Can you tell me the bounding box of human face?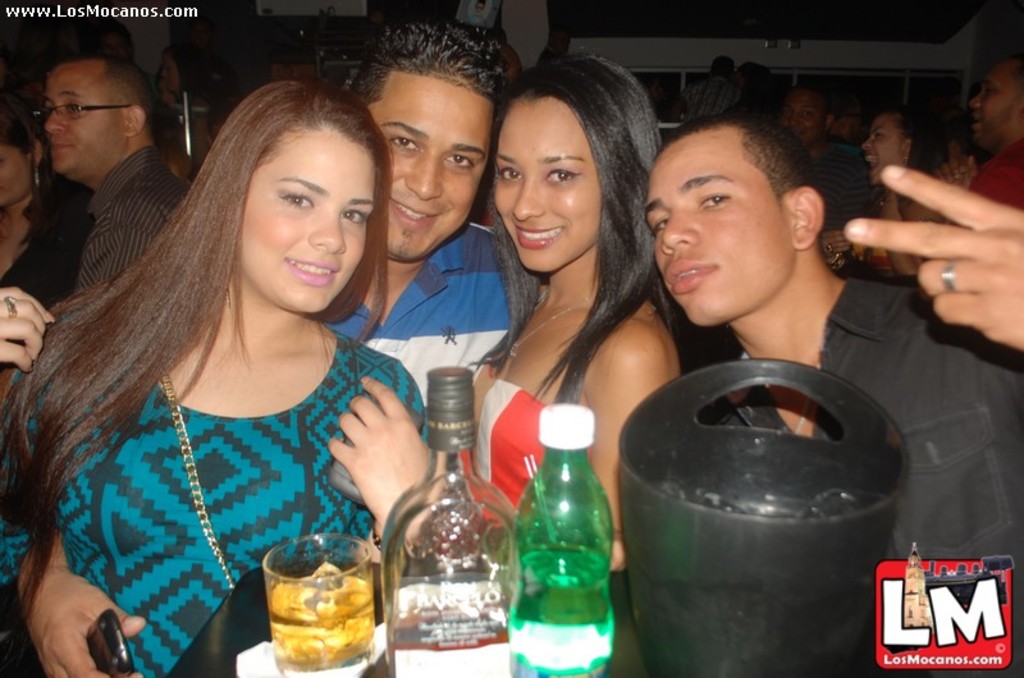
<bbox>861, 120, 902, 185</bbox>.
